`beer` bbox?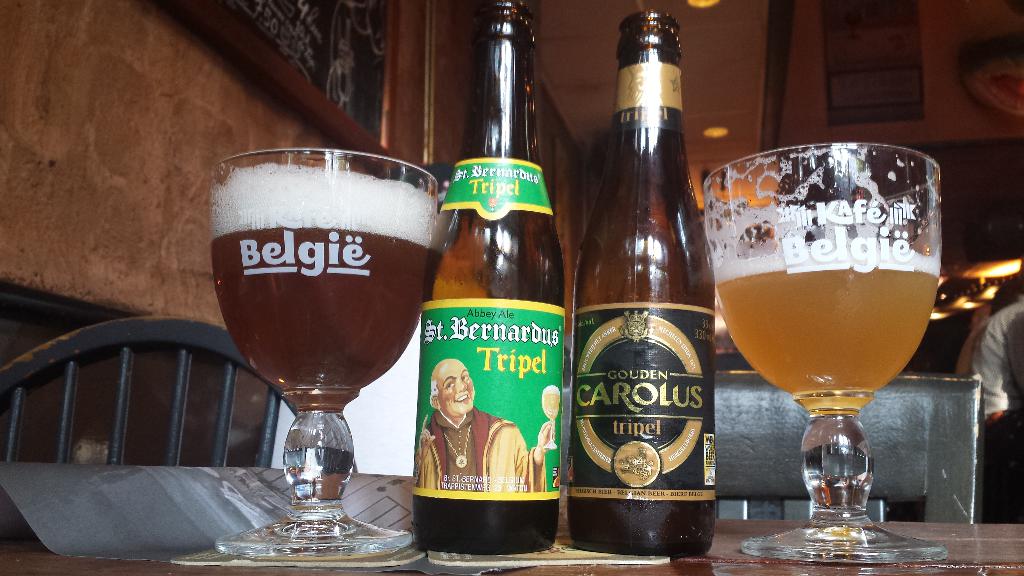
select_region(407, 0, 564, 555)
